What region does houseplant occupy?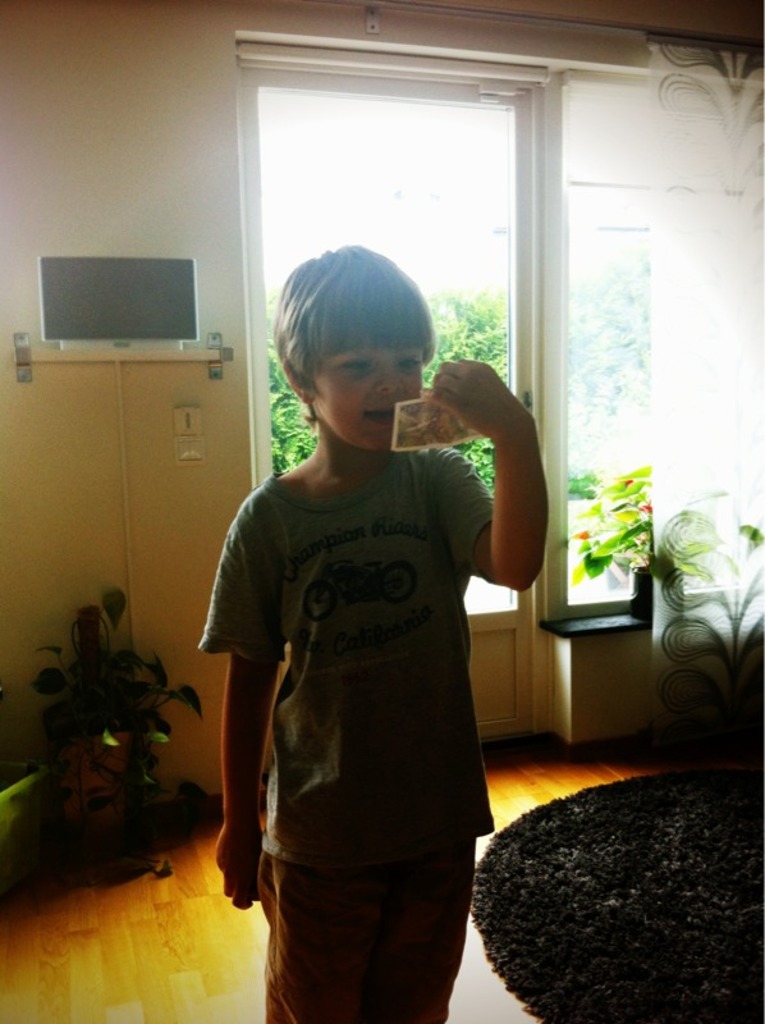
[x1=40, y1=579, x2=206, y2=856].
